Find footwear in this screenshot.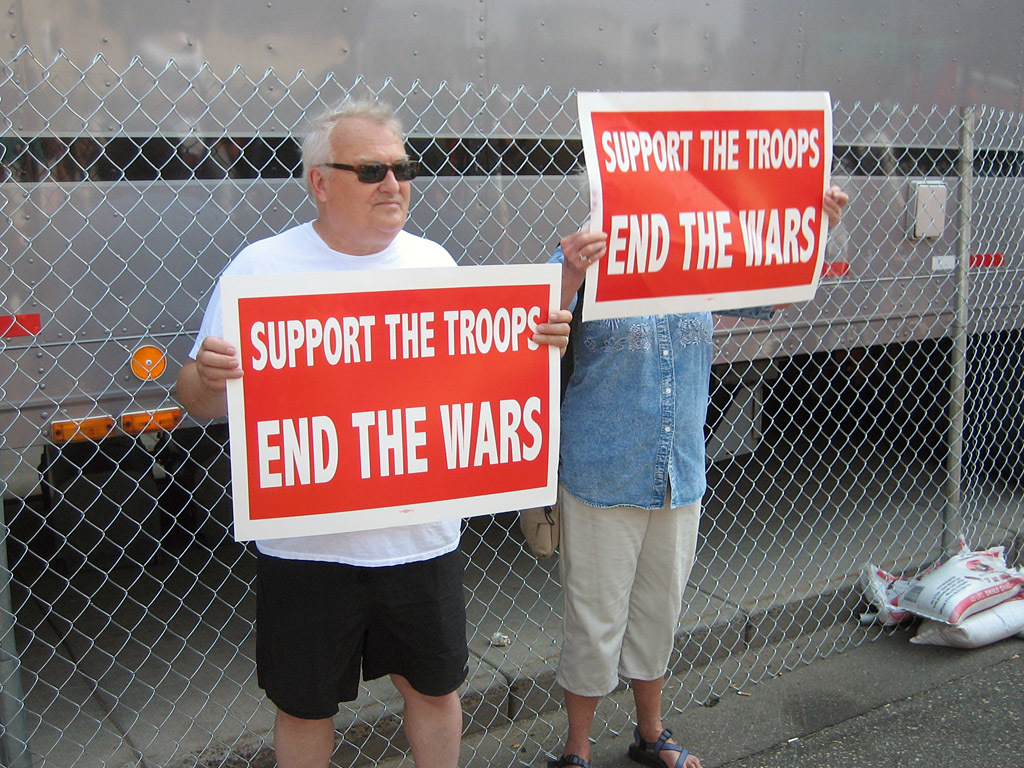
The bounding box for footwear is (x1=628, y1=726, x2=687, y2=767).
